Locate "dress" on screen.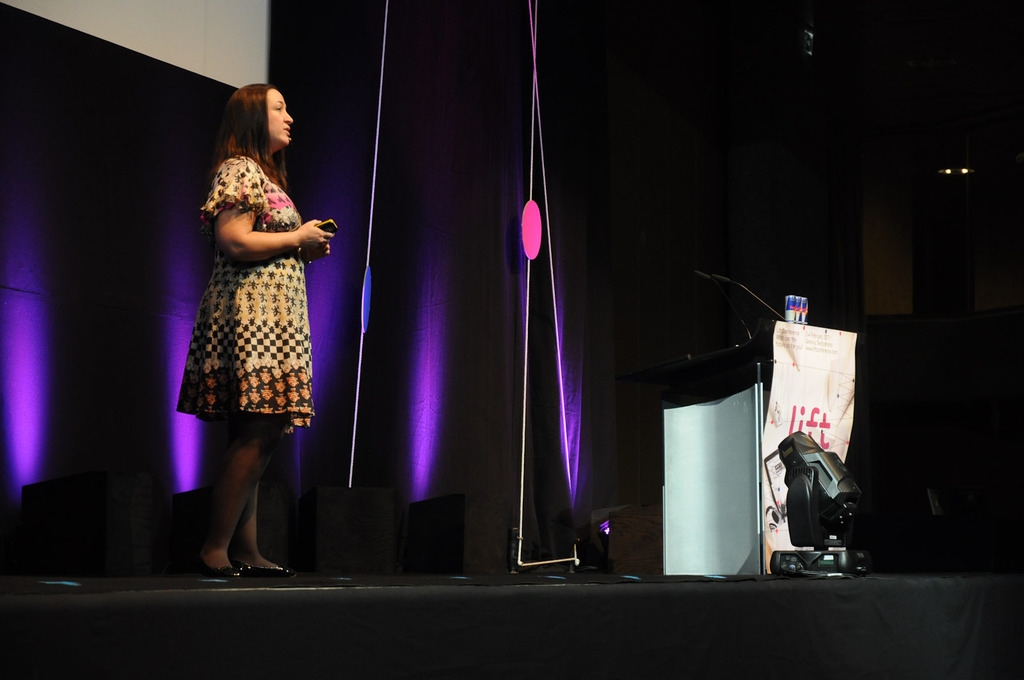
On screen at (177, 156, 314, 437).
